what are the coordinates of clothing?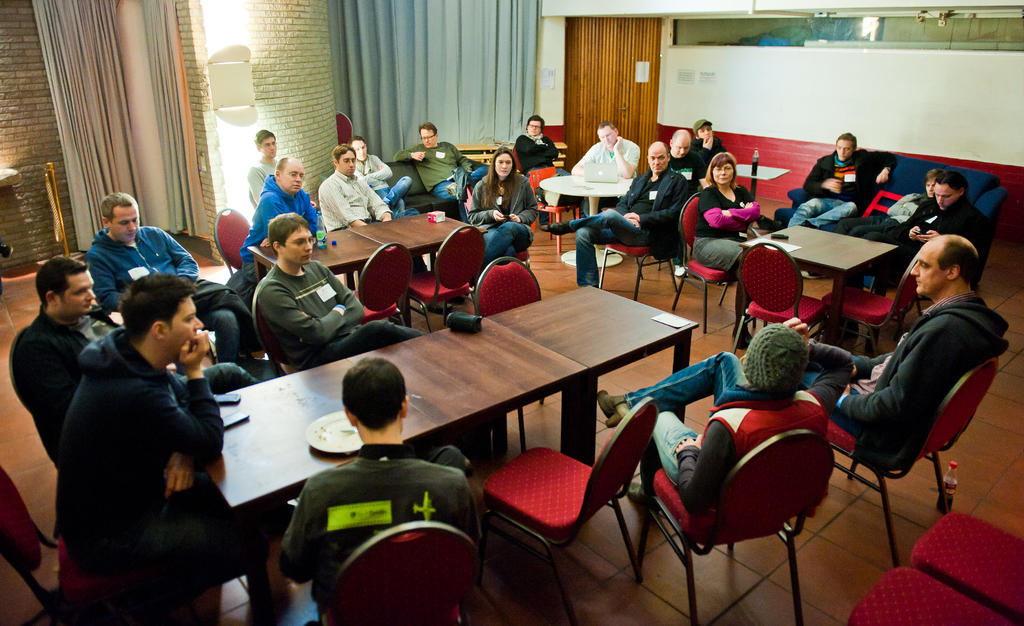
bbox=[876, 200, 983, 287].
